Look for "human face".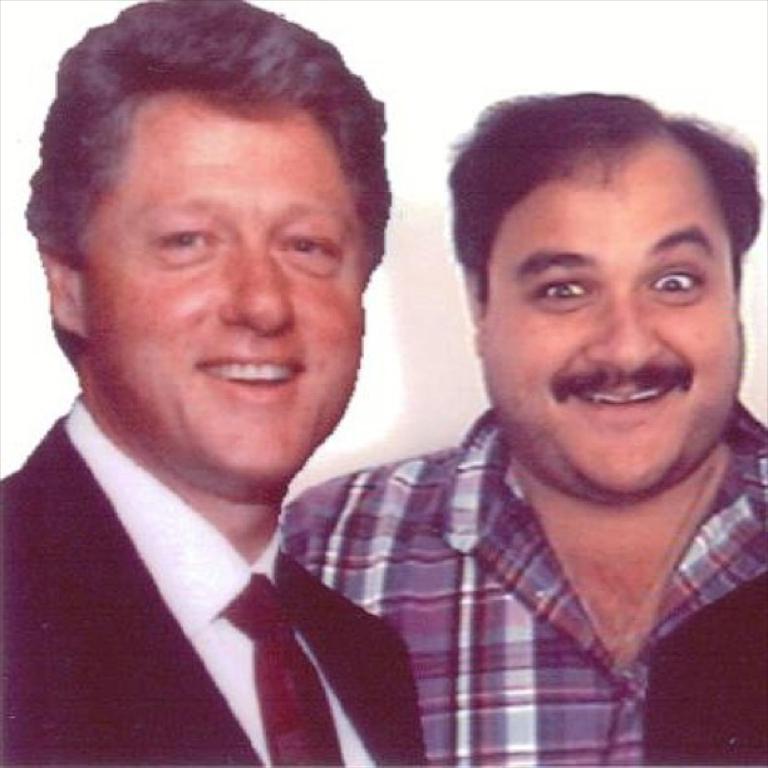
Found: 88 105 366 481.
